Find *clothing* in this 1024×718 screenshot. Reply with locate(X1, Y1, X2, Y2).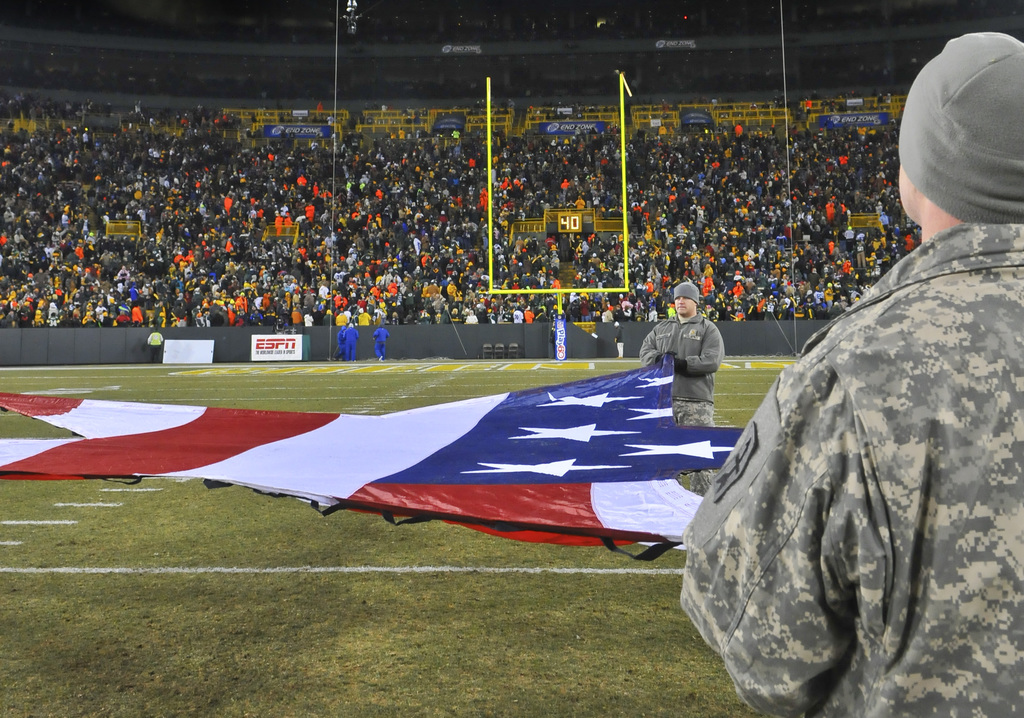
locate(179, 282, 188, 290).
